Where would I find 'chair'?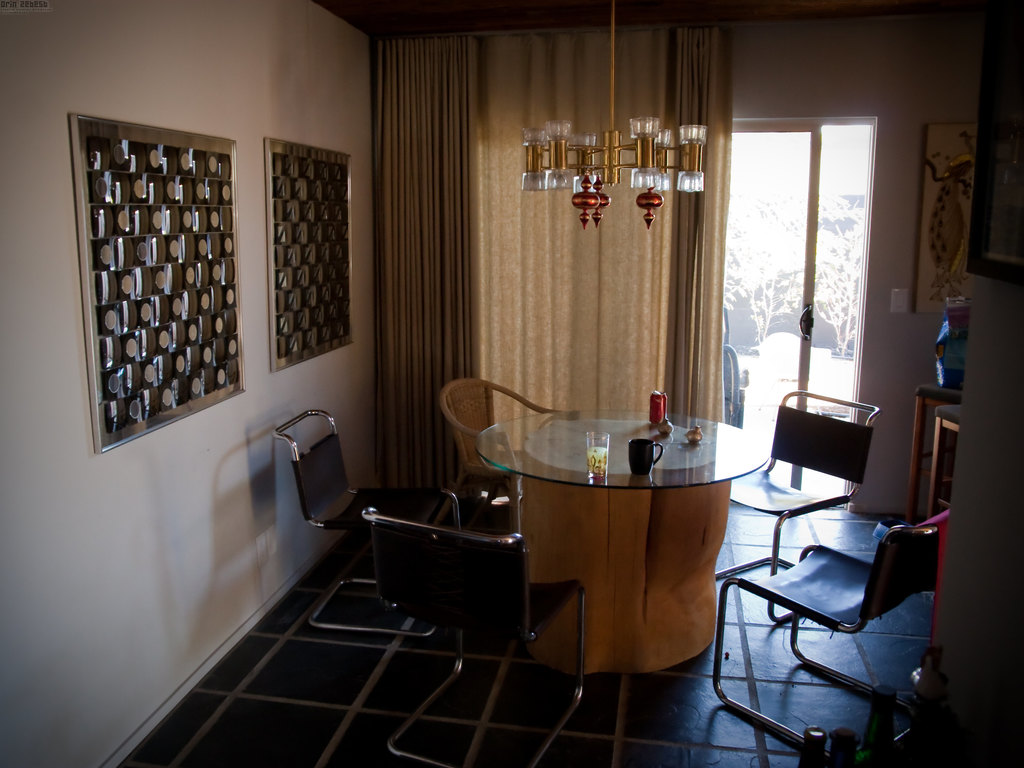
At locate(708, 523, 937, 760).
